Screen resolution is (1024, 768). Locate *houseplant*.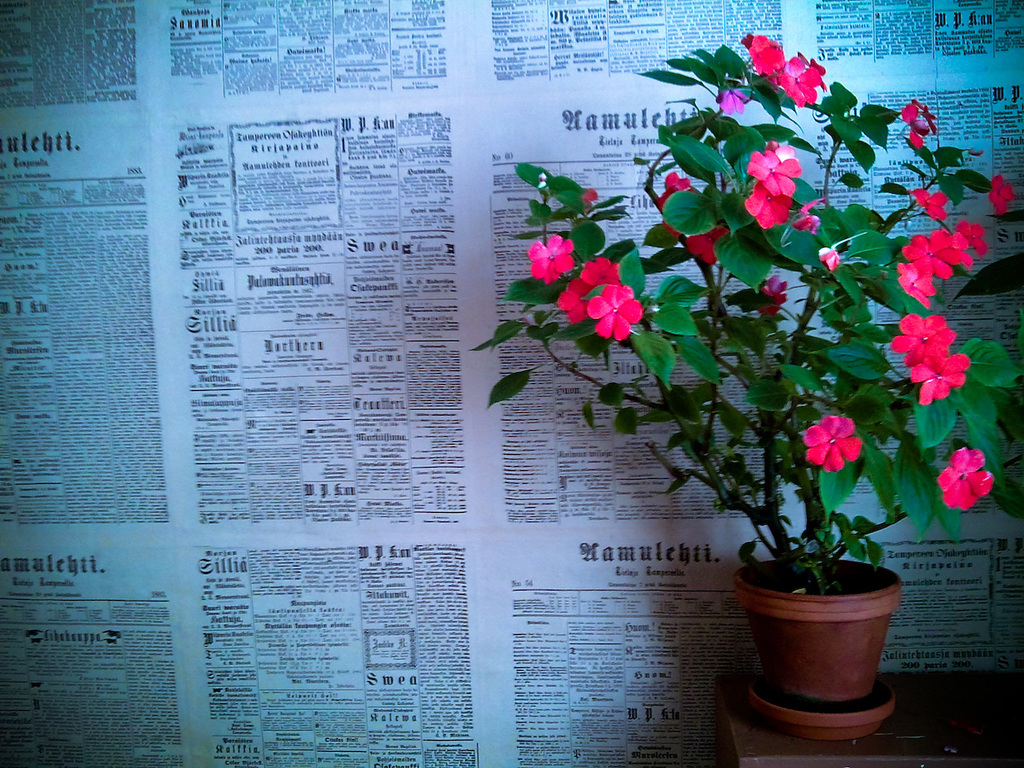
x1=470 y1=26 x2=1023 y2=750.
